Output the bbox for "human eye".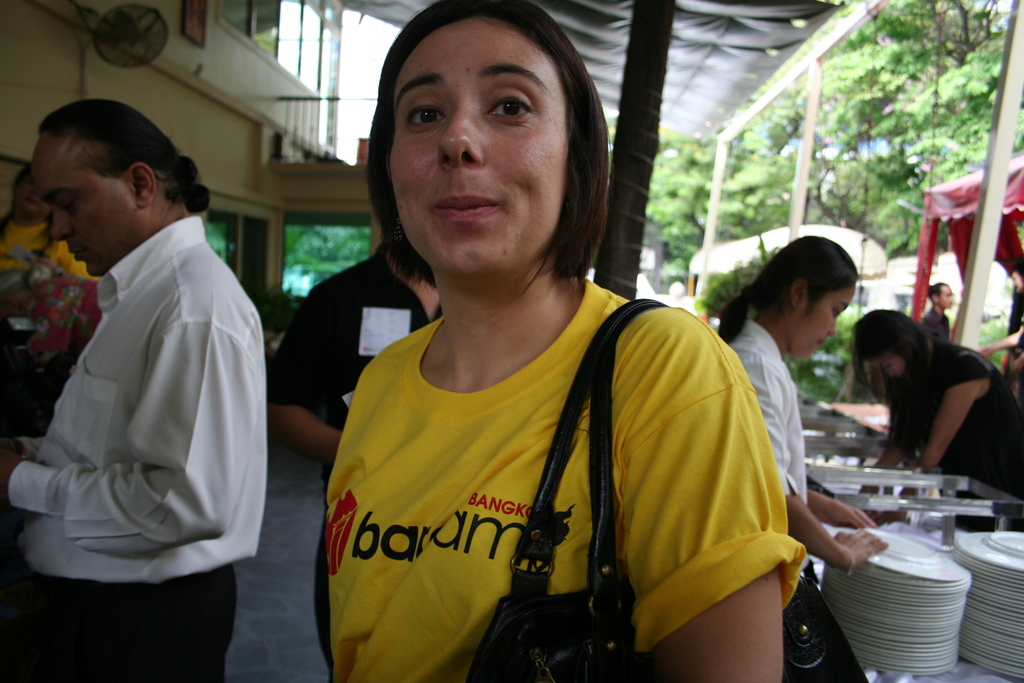
locate(404, 102, 442, 136).
